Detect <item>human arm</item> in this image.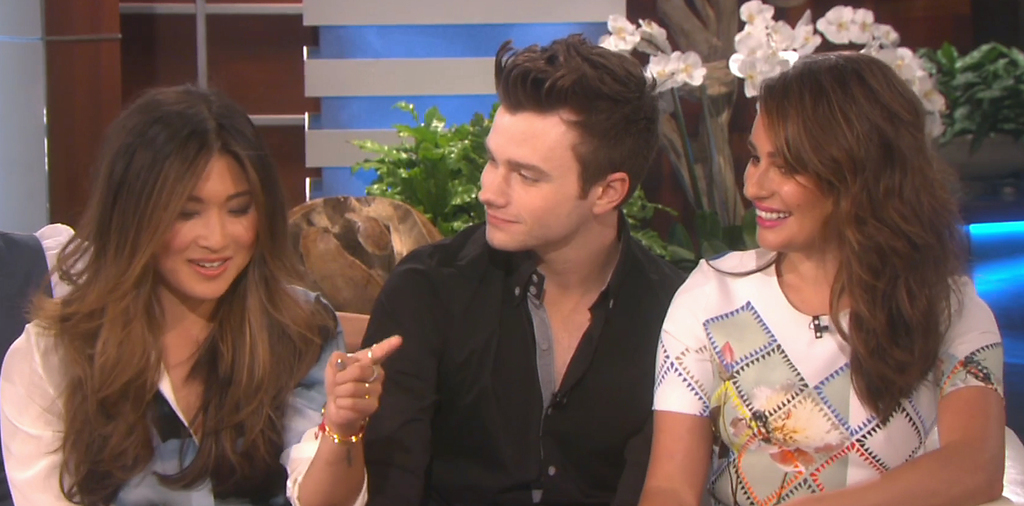
Detection: [x1=0, y1=322, x2=88, y2=505].
